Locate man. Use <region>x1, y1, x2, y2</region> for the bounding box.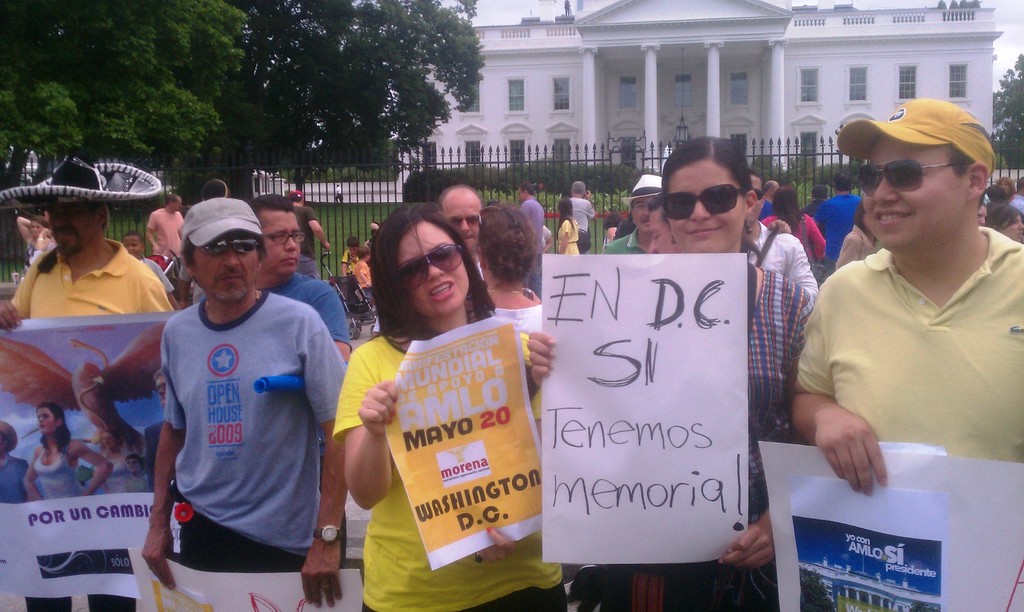
<region>810, 175, 861, 274</region>.
